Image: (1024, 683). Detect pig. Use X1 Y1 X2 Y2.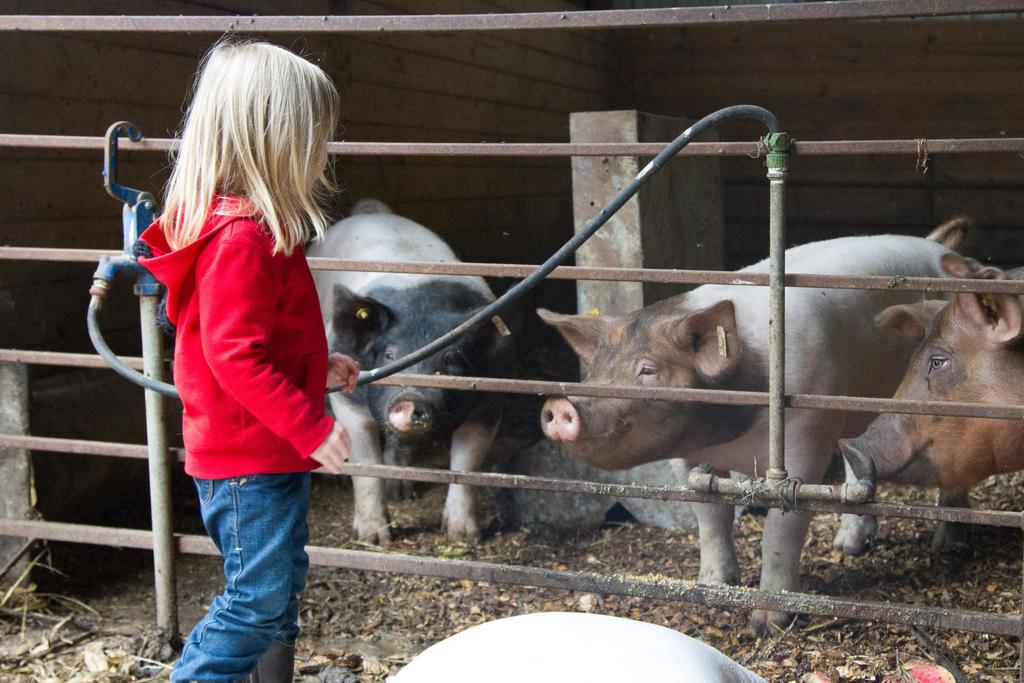
924 217 973 249.
